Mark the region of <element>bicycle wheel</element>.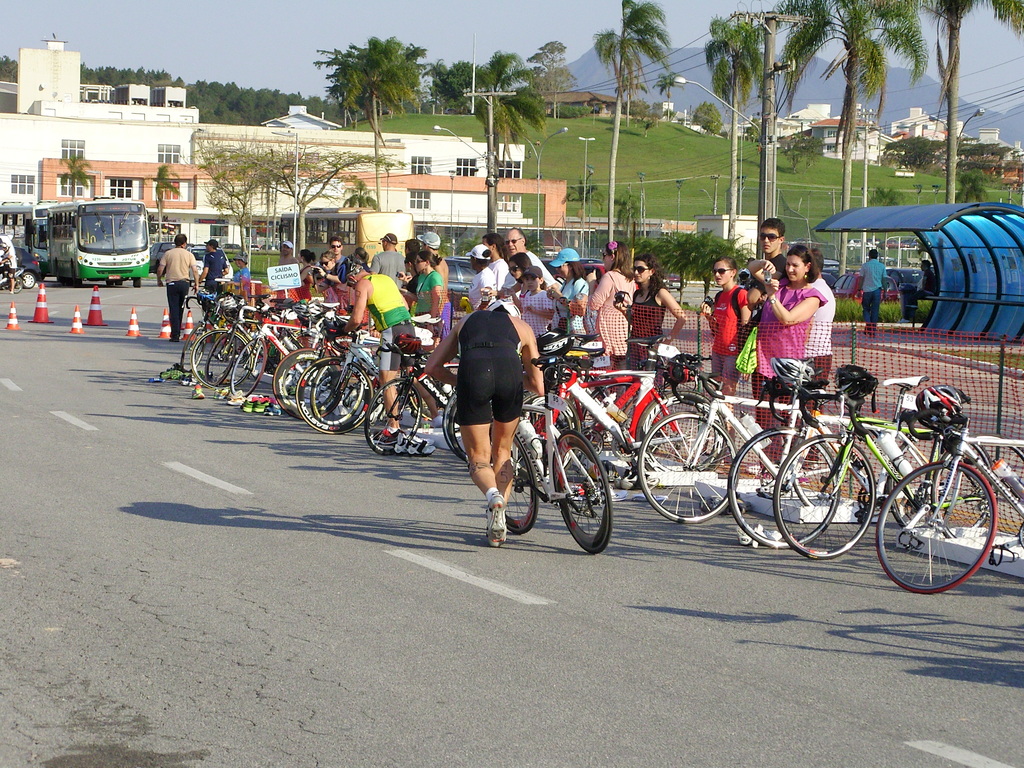
Region: (left=501, top=430, right=540, bottom=534).
